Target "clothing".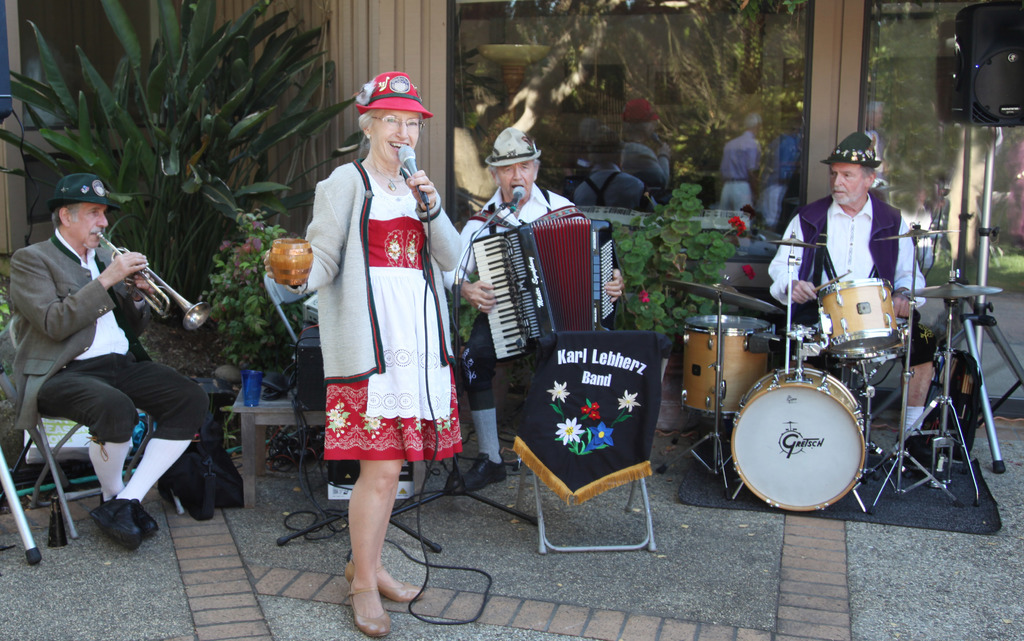
Target region: detection(300, 124, 446, 480).
